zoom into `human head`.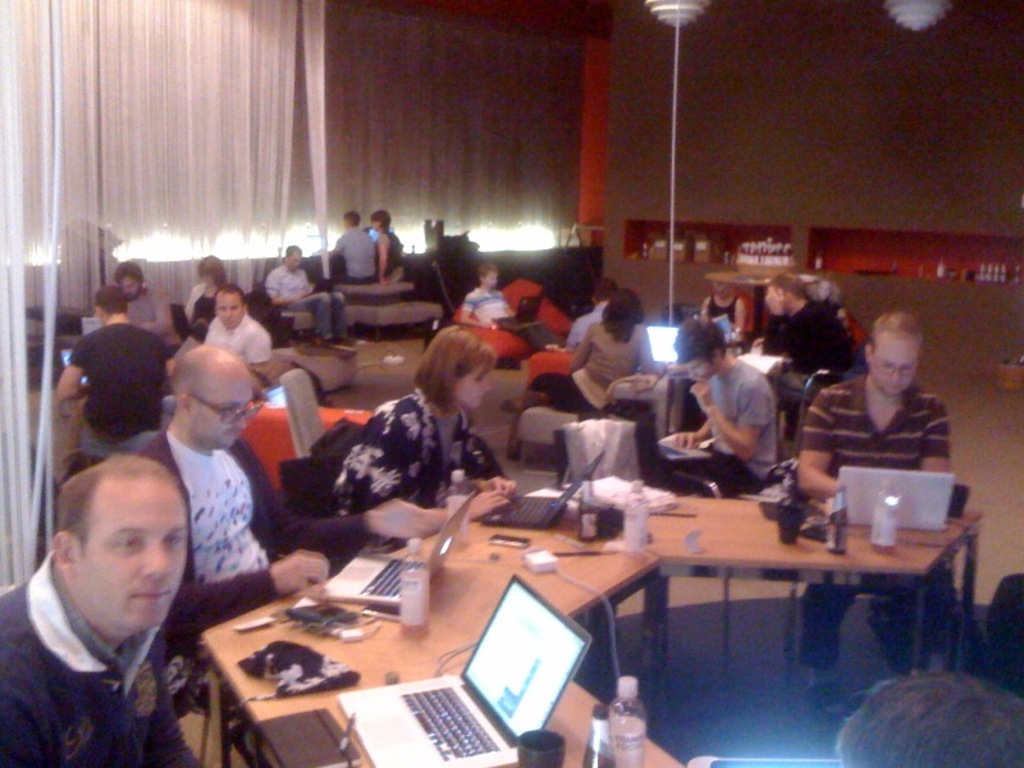
Zoom target: crop(765, 266, 803, 312).
